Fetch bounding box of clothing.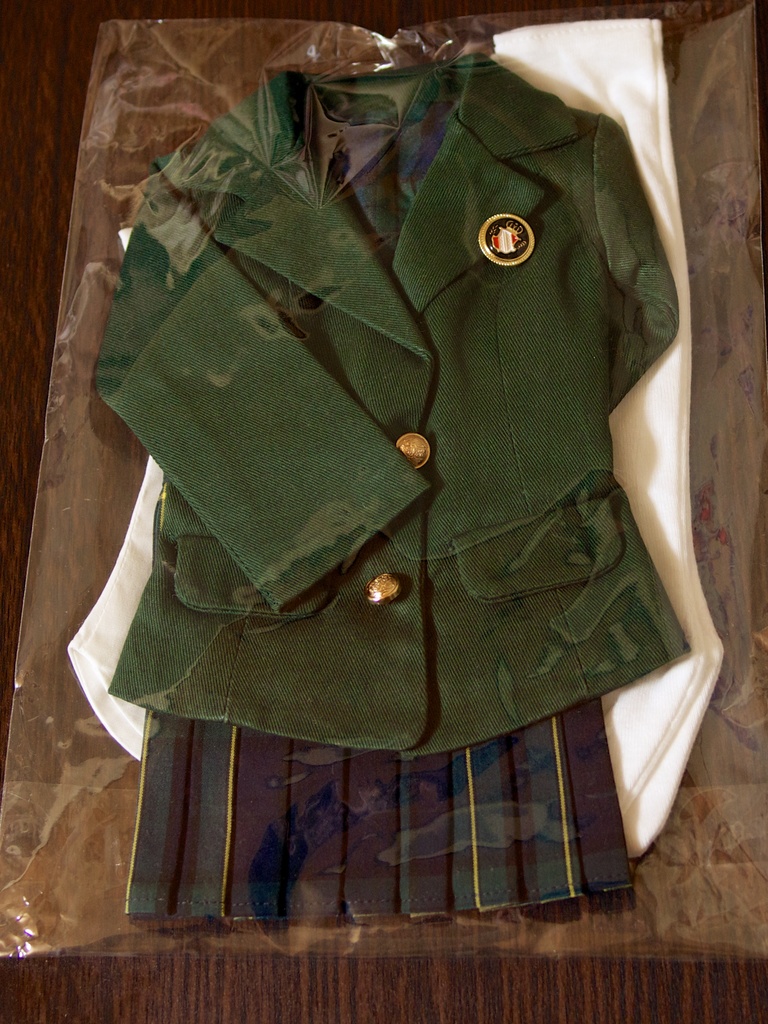
Bbox: 92,50,685,753.
